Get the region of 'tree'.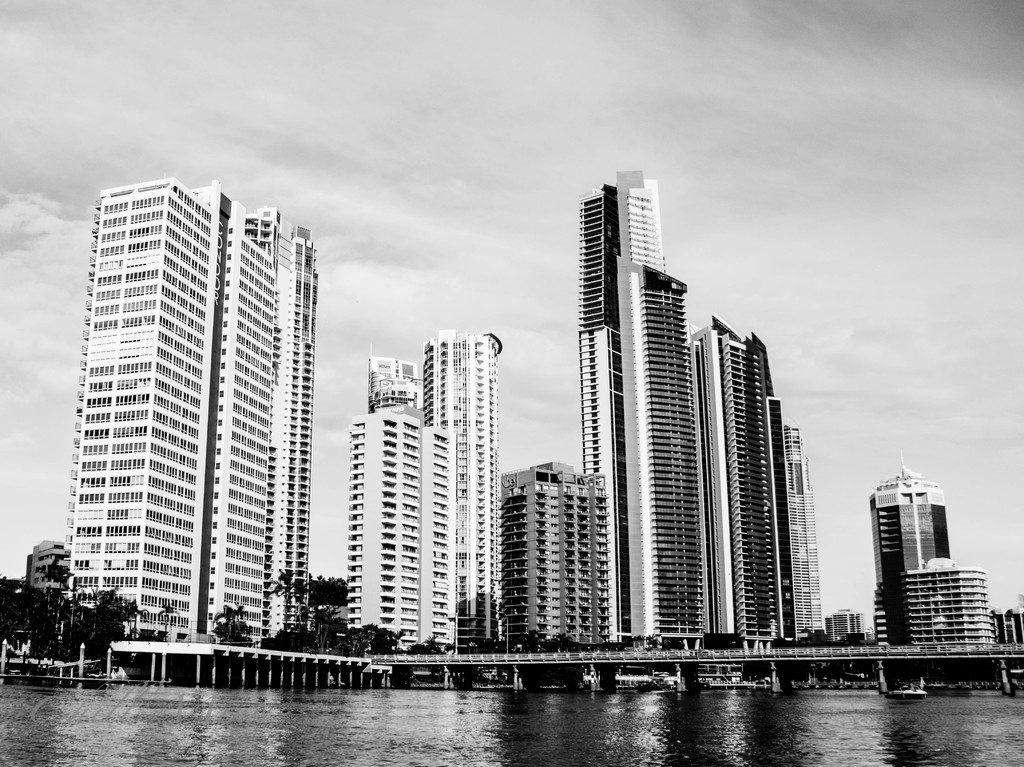
270,566,308,634.
